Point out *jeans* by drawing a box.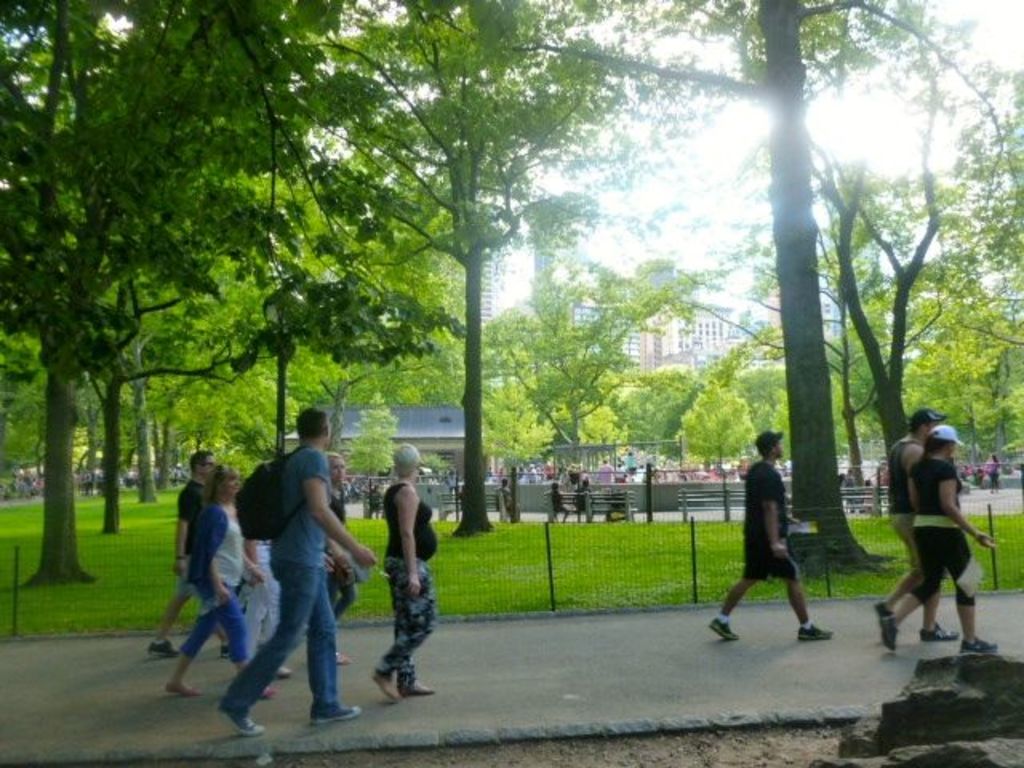
bbox=(230, 534, 342, 733).
